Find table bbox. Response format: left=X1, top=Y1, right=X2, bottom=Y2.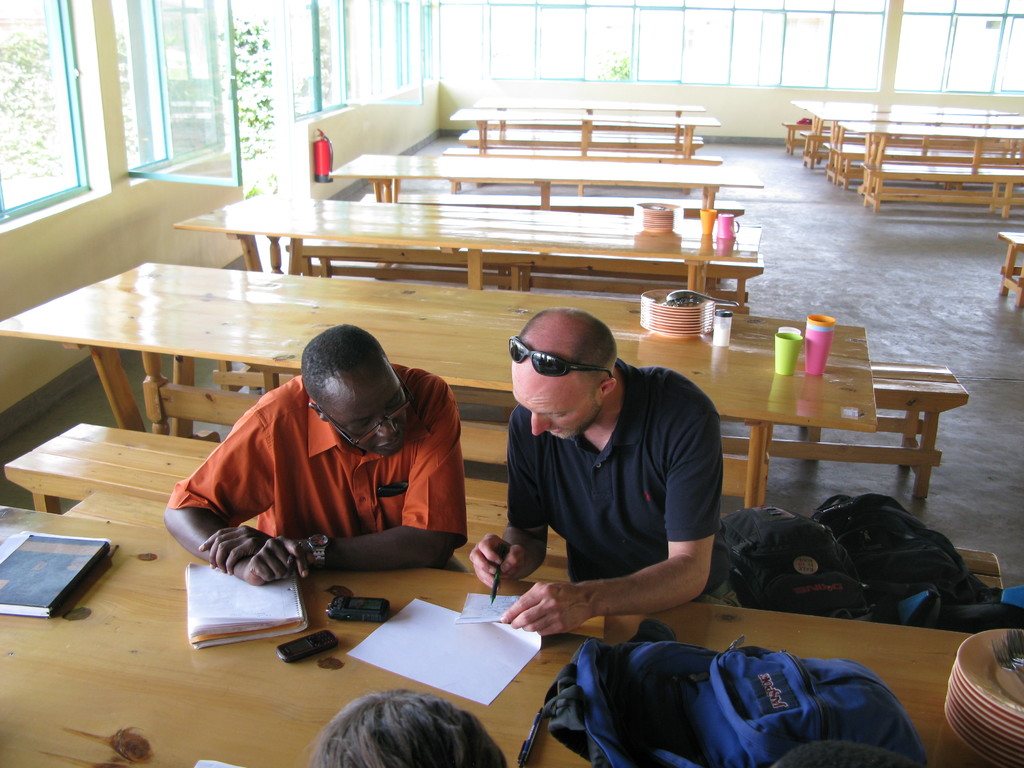
left=0, top=261, right=879, bottom=507.
